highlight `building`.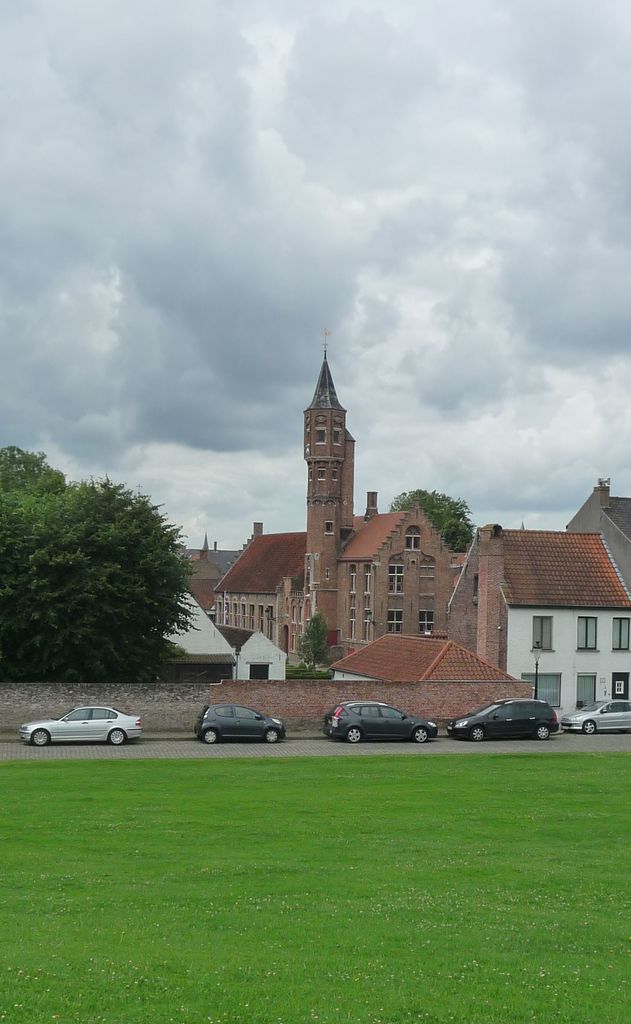
Highlighted region: region(211, 533, 306, 636).
